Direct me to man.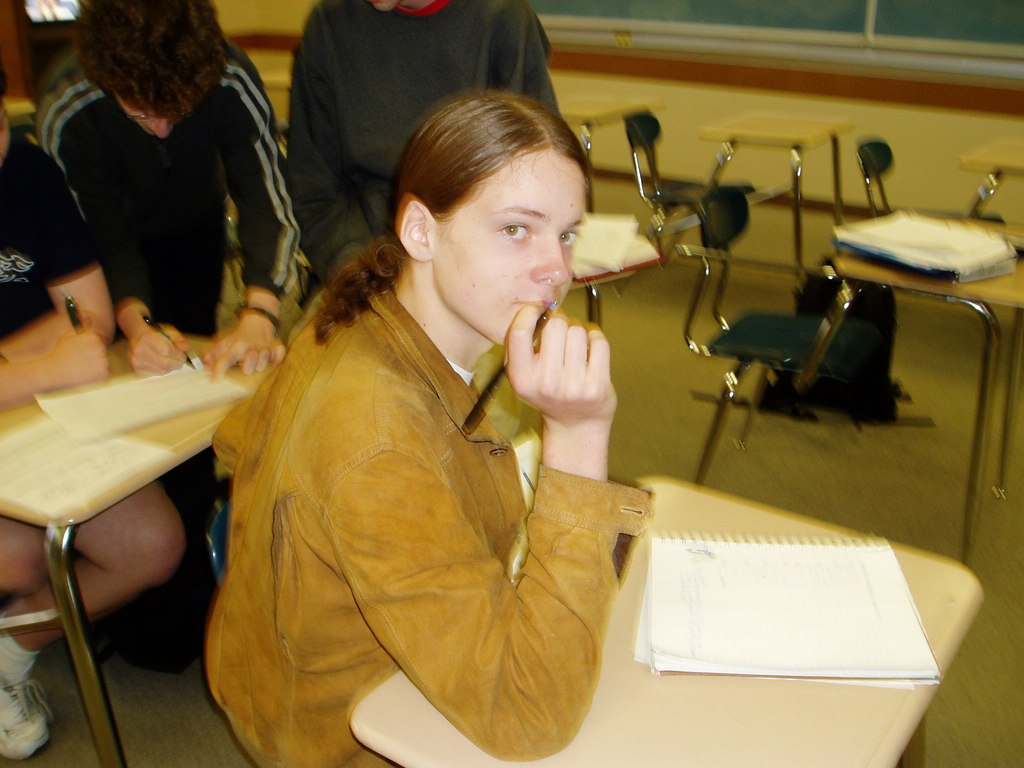
Direction: (35, 0, 303, 672).
